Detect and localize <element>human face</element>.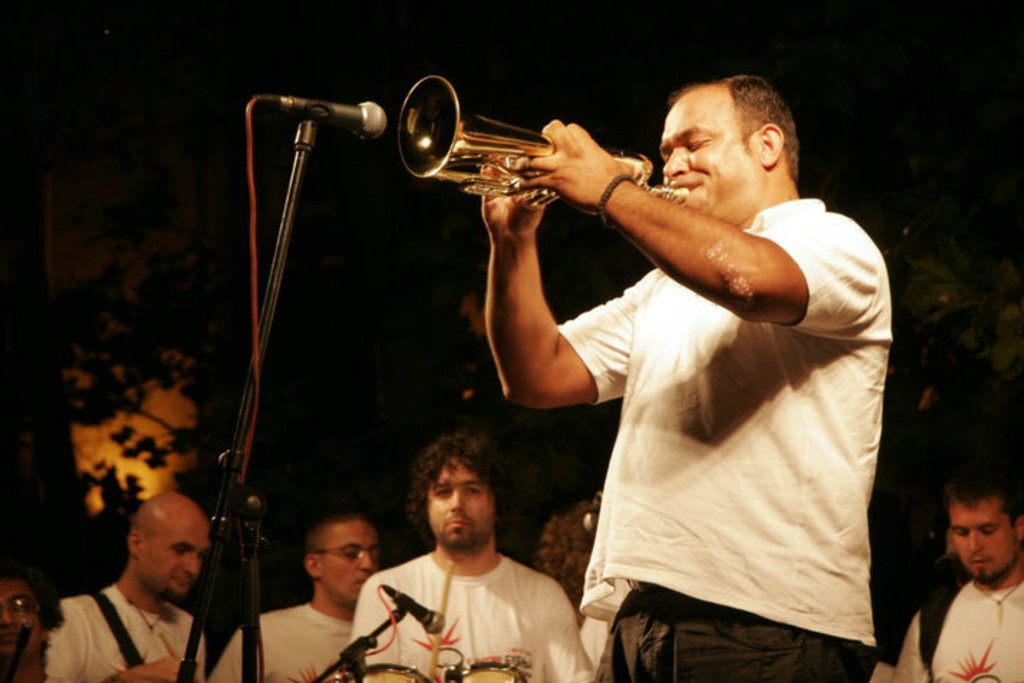
Localized at box(144, 512, 198, 612).
